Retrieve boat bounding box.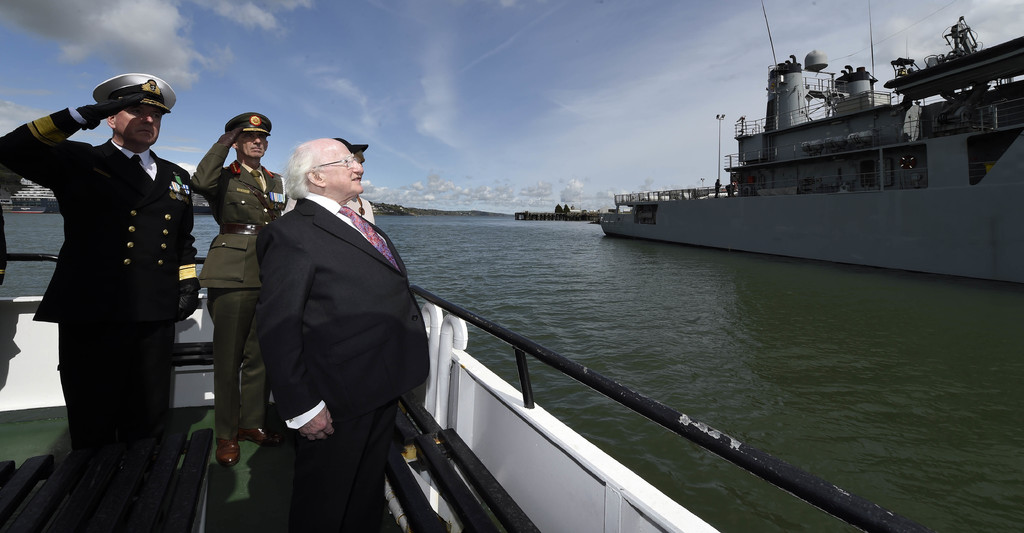
Bounding box: bbox=(574, 20, 1023, 266).
